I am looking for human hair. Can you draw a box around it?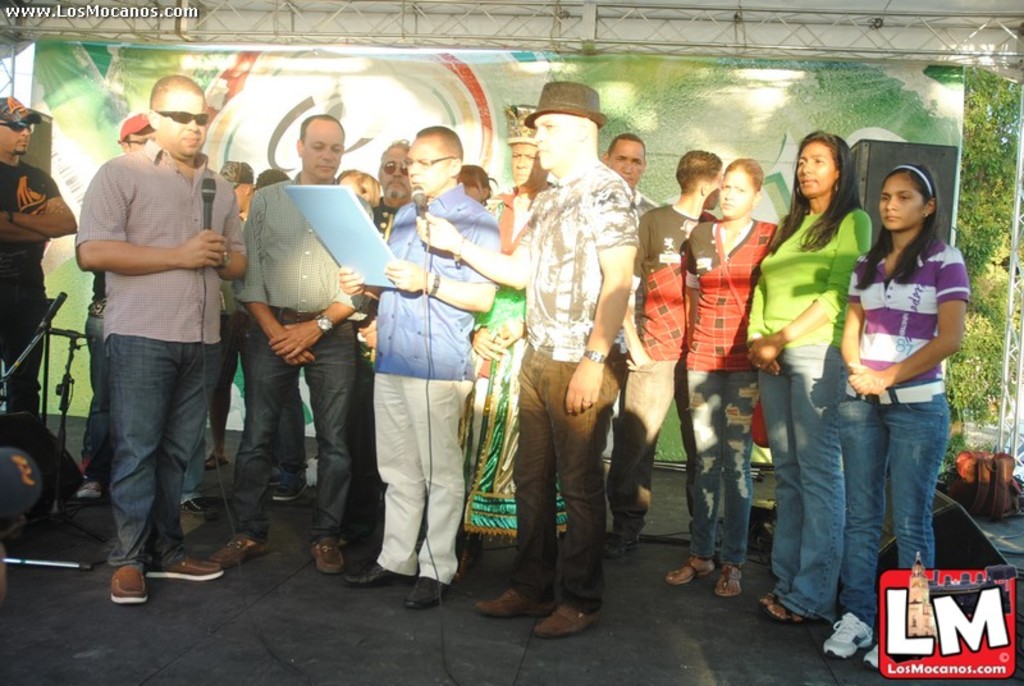
Sure, the bounding box is (x1=672, y1=147, x2=722, y2=197).
